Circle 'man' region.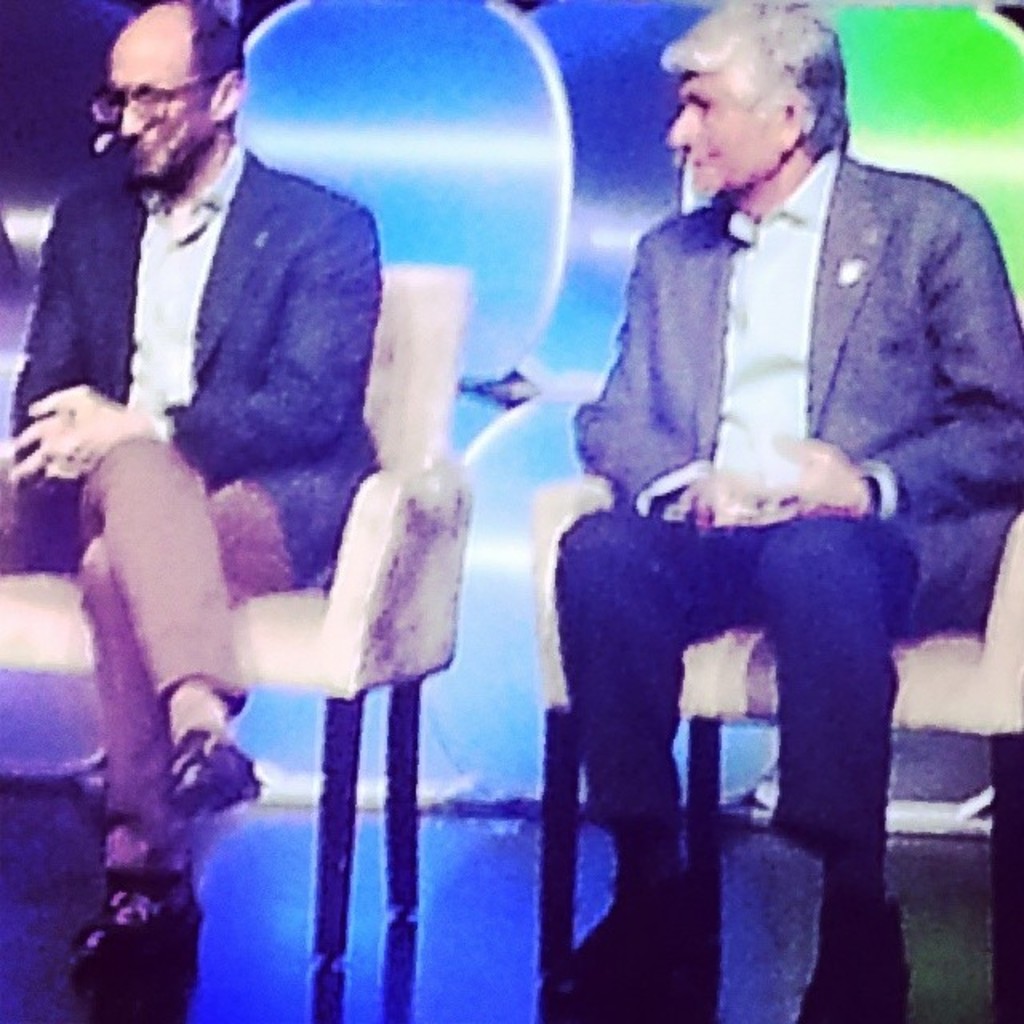
Region: bbox=[0, 0, 379, 976].
